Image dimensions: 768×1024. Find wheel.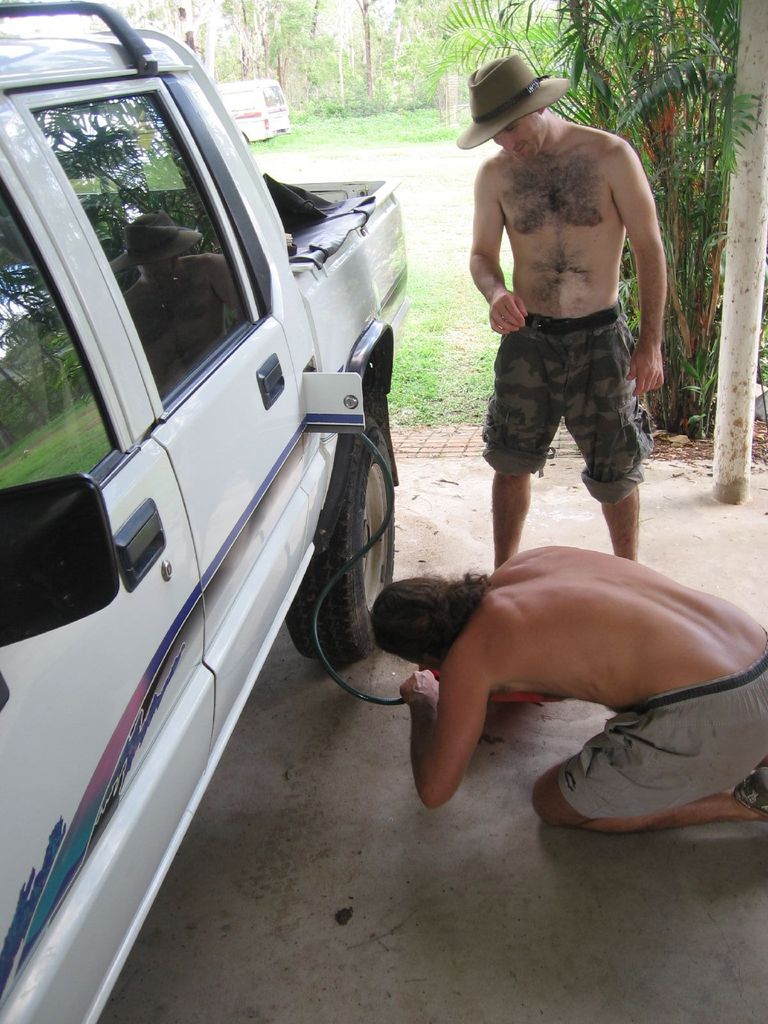
box=[304, 429, 399, 678].
